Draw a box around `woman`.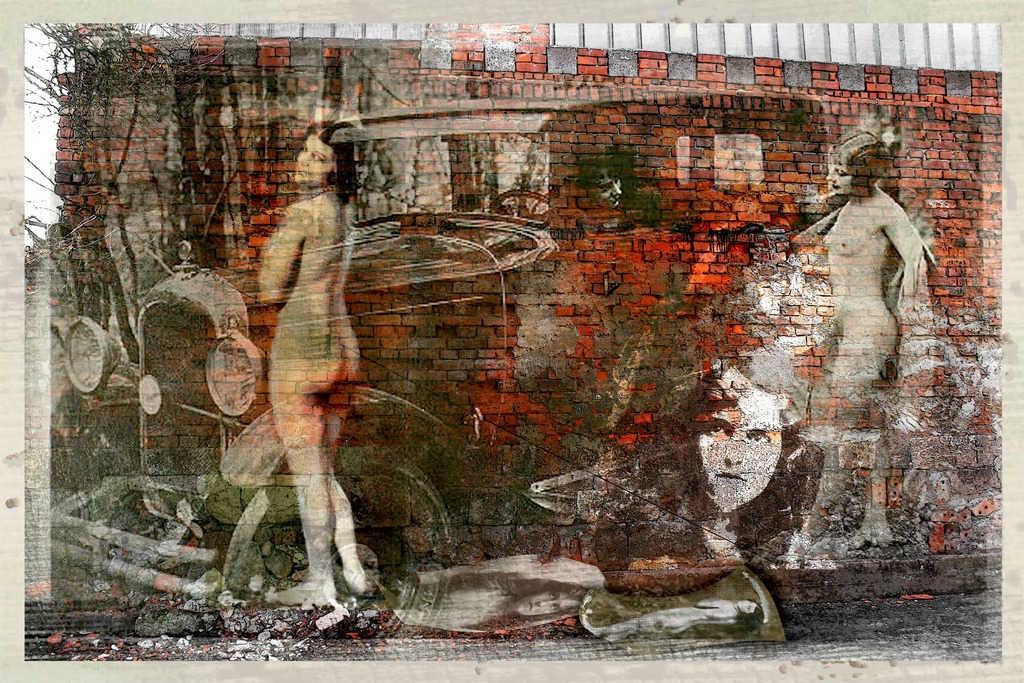
box=[221, 115, 400, 606].
